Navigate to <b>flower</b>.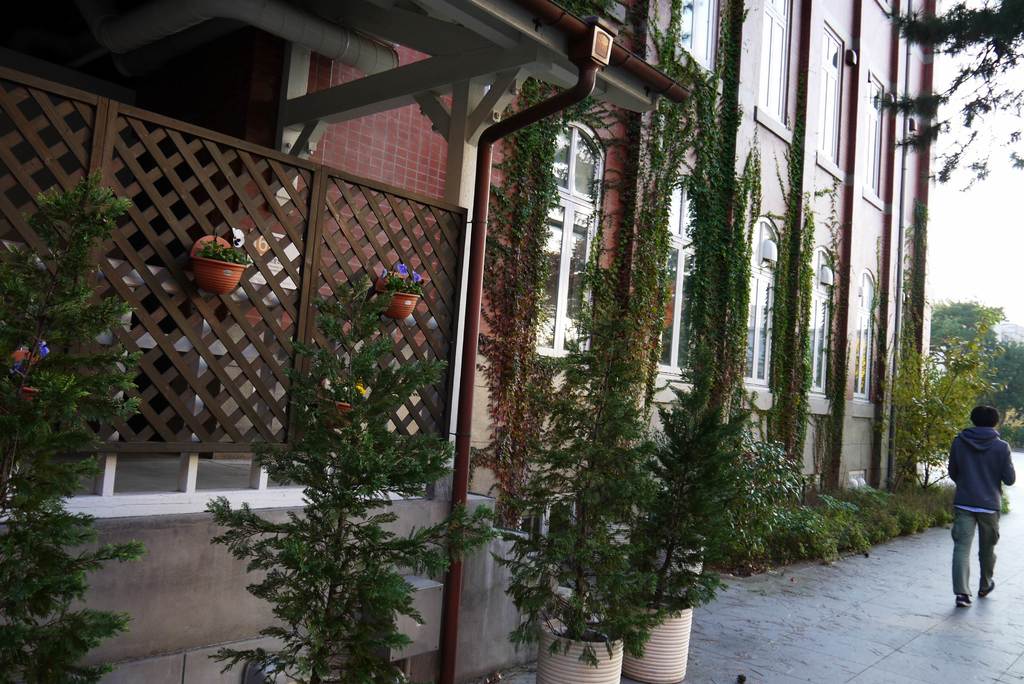
Navigation target: {"left": 410, "top": 268, "right": 424, "bottom": 282}.
